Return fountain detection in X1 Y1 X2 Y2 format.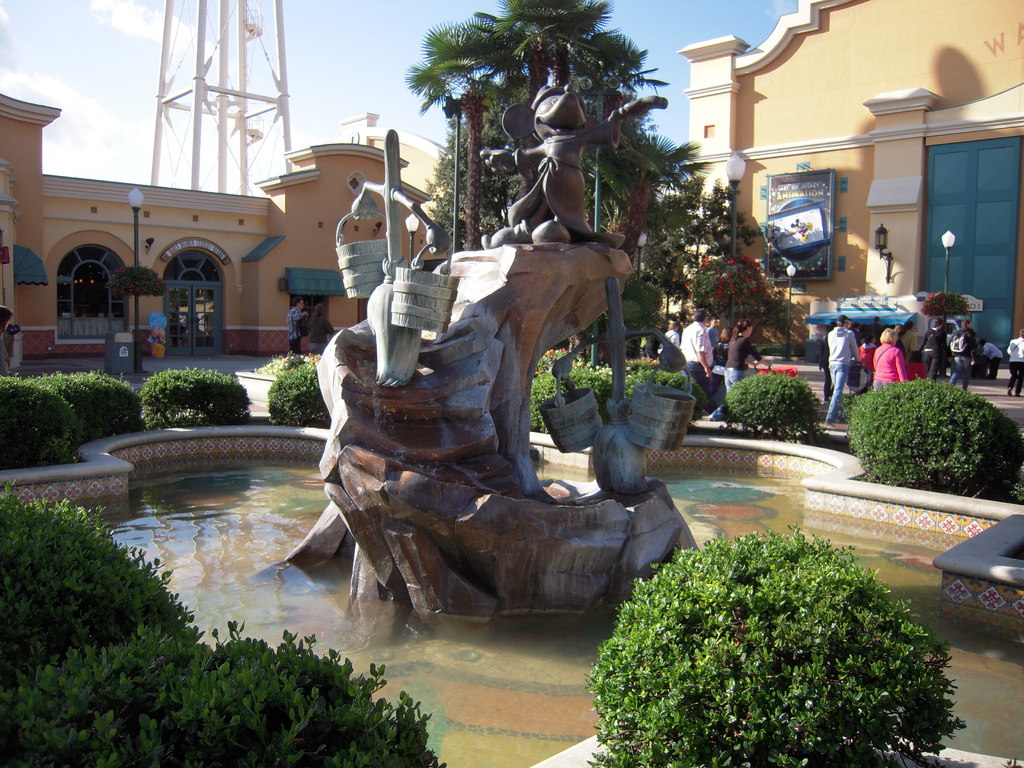
0 79 1023 767.
